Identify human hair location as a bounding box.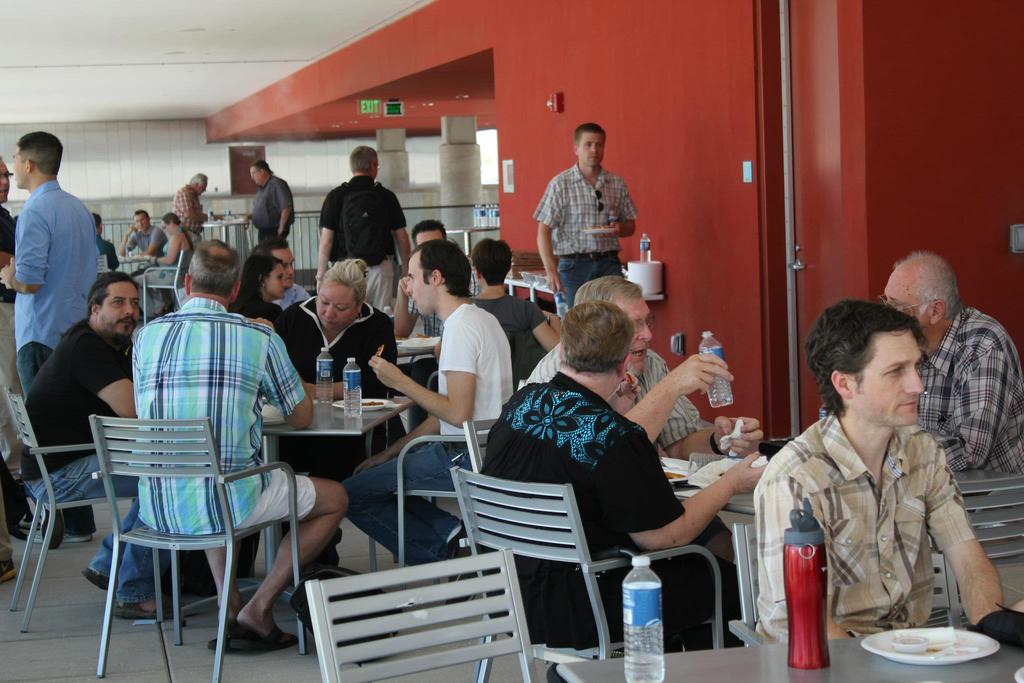
x1=892 y1=252 x2=963 y2=316.
